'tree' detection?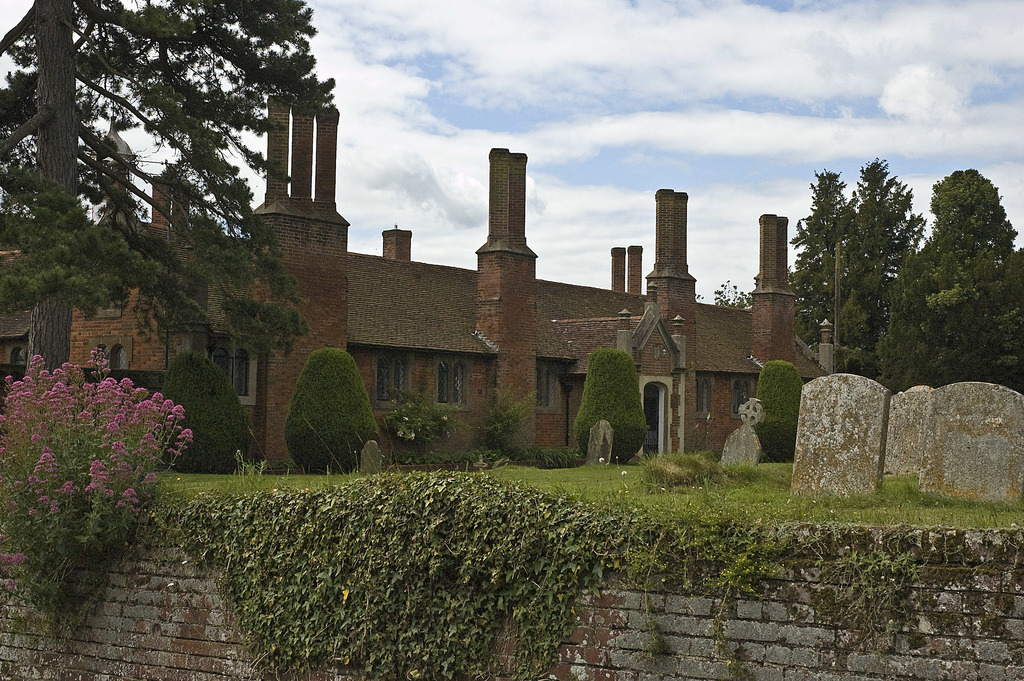
BBox(163, 345, 254, 461)
